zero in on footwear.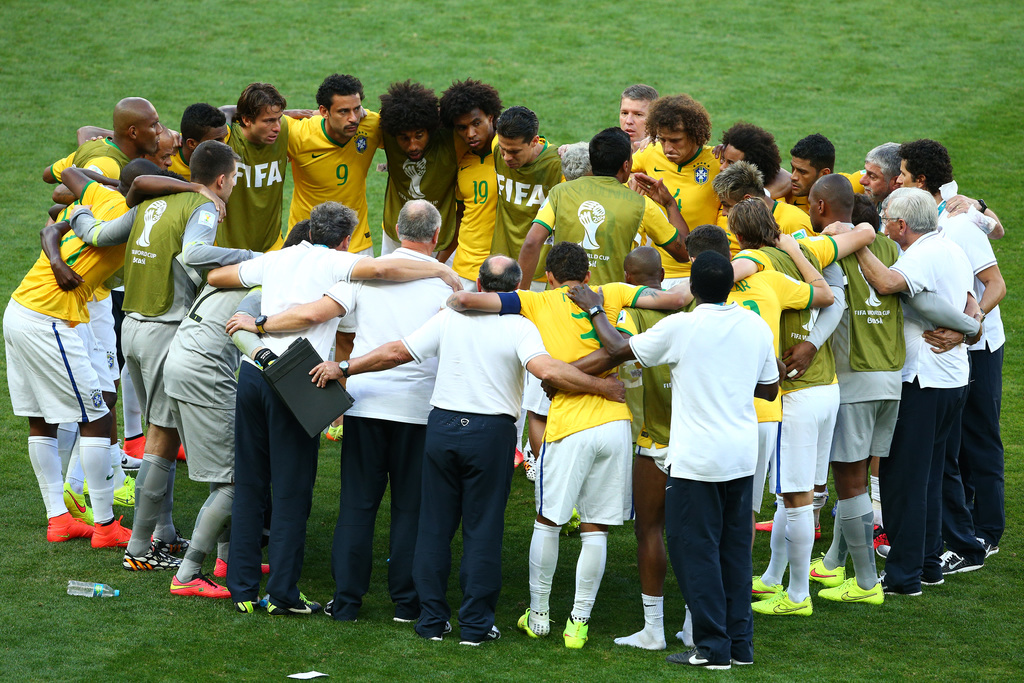
Zeroed in: {"x1": 749, "y1": 582, "x2": 813, "y2": 618}.
